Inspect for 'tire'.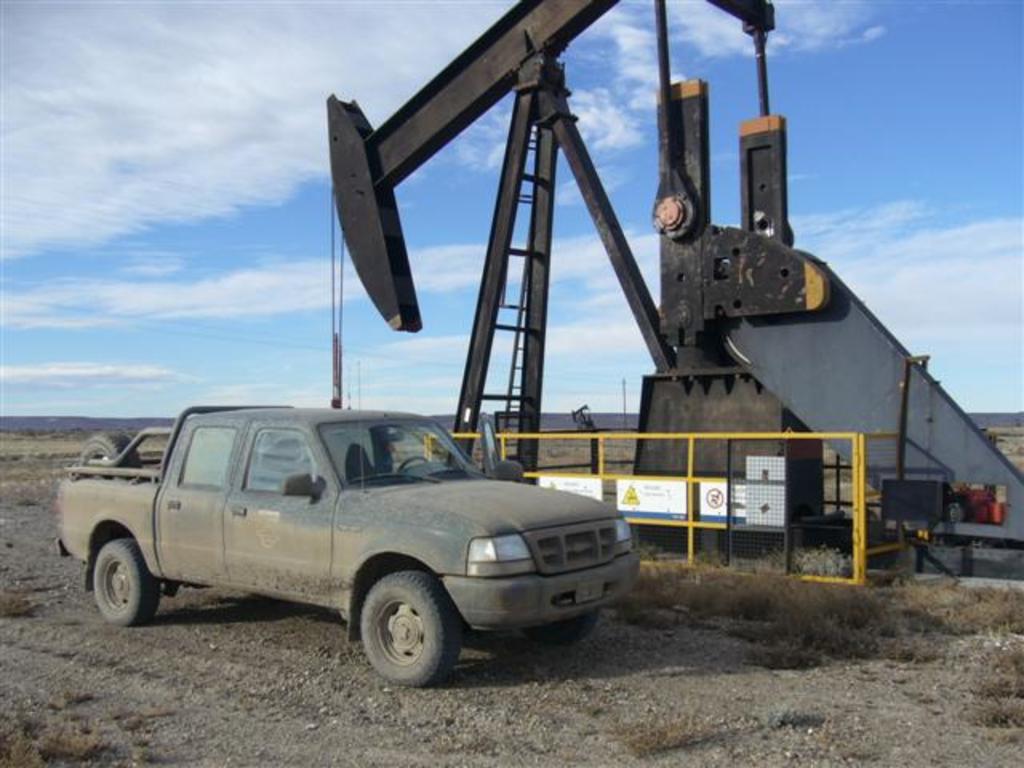
Inspection: <region>352, 578, 448, 685</region>.
